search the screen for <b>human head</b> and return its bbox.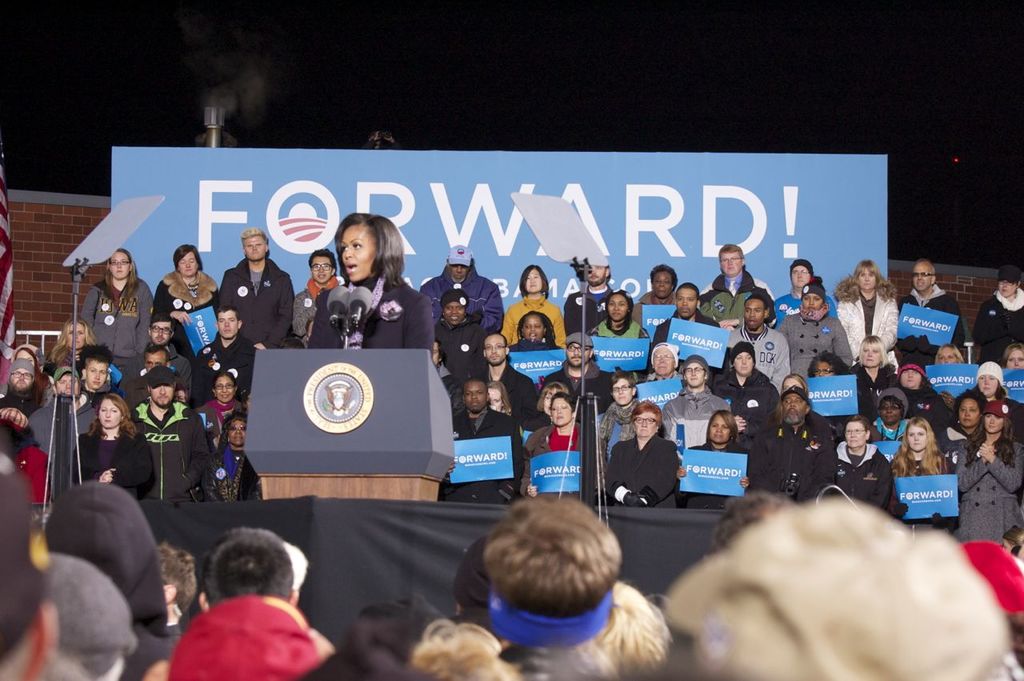
Found: bbox=[99, 394, 126, 428].
